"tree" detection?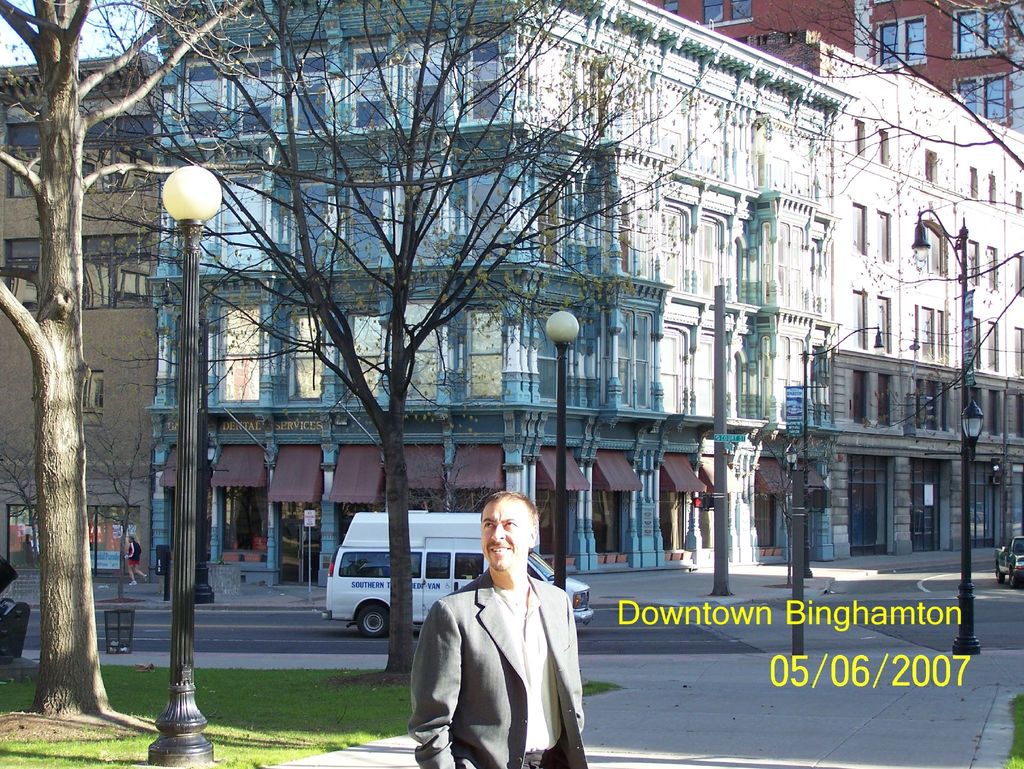
detection(0, 0, 493, 734)
